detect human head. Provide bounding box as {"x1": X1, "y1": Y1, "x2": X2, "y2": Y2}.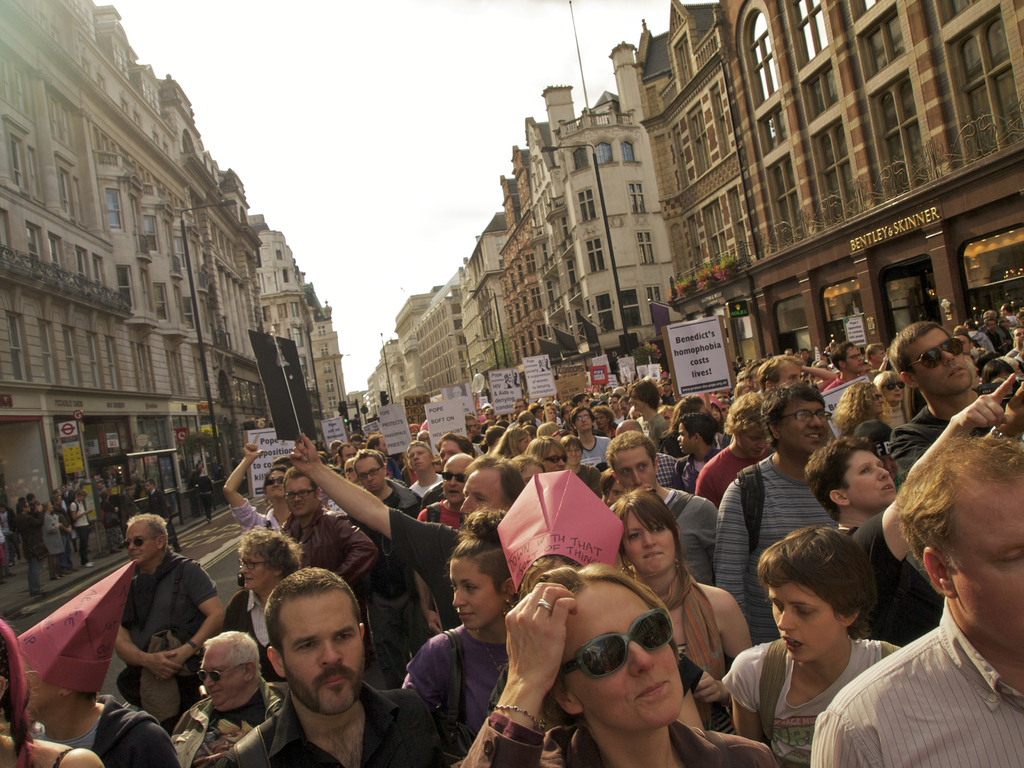
{"x1": 568, "y1": 406, "x2": 593, "y2": 429}.
